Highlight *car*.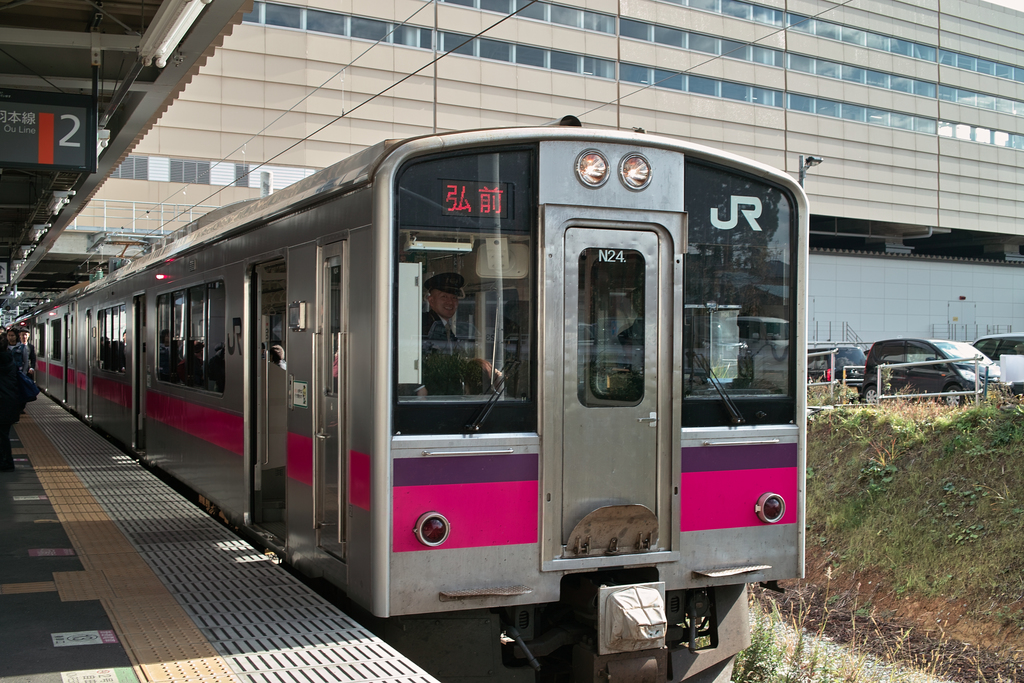
Highlighted region: (858, 334, 1009, 397).
